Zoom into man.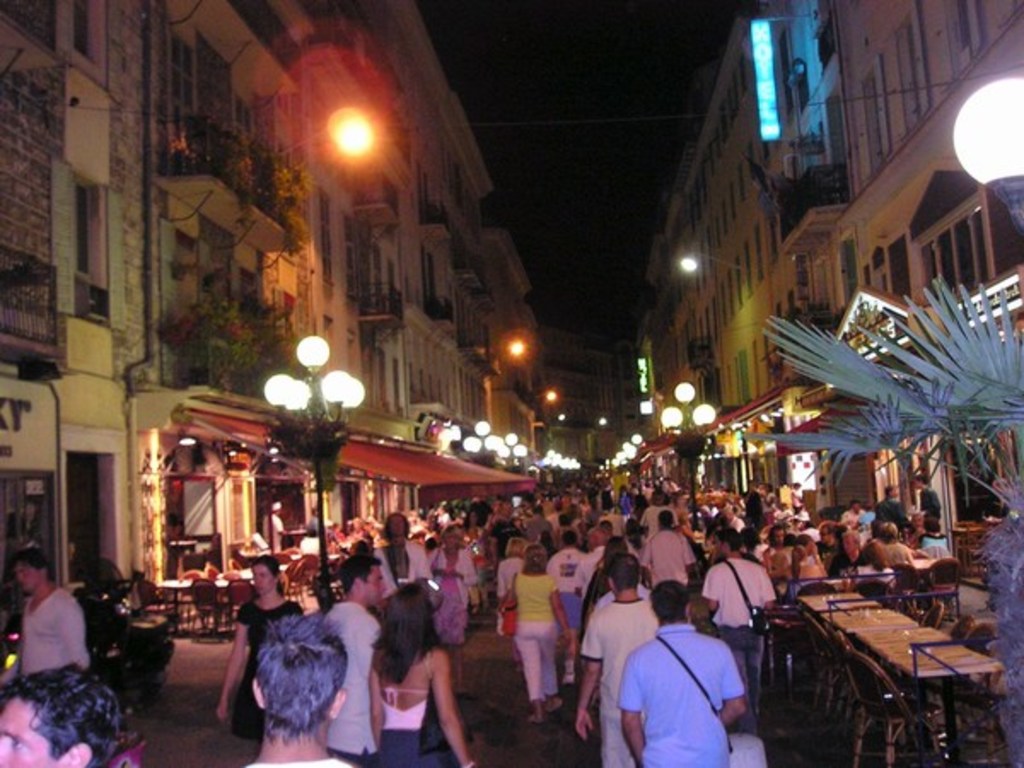
Zoom target: locate(613, 577, 751, 766).
